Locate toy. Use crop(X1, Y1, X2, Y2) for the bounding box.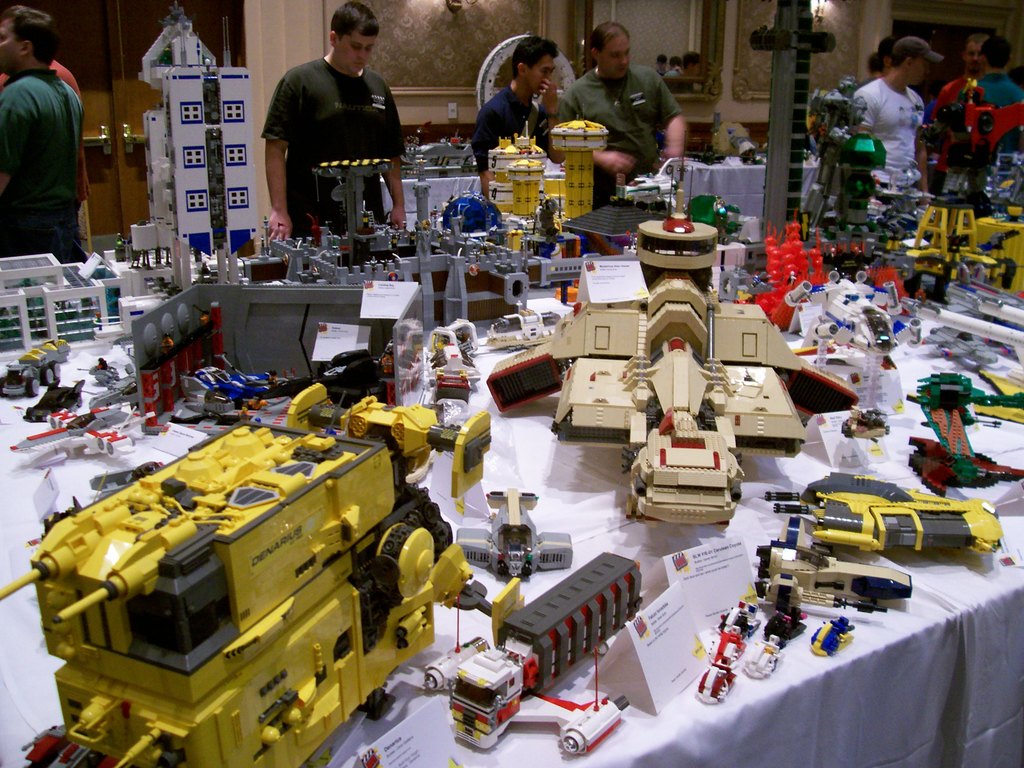
crop(0, 340, 71, 399).
